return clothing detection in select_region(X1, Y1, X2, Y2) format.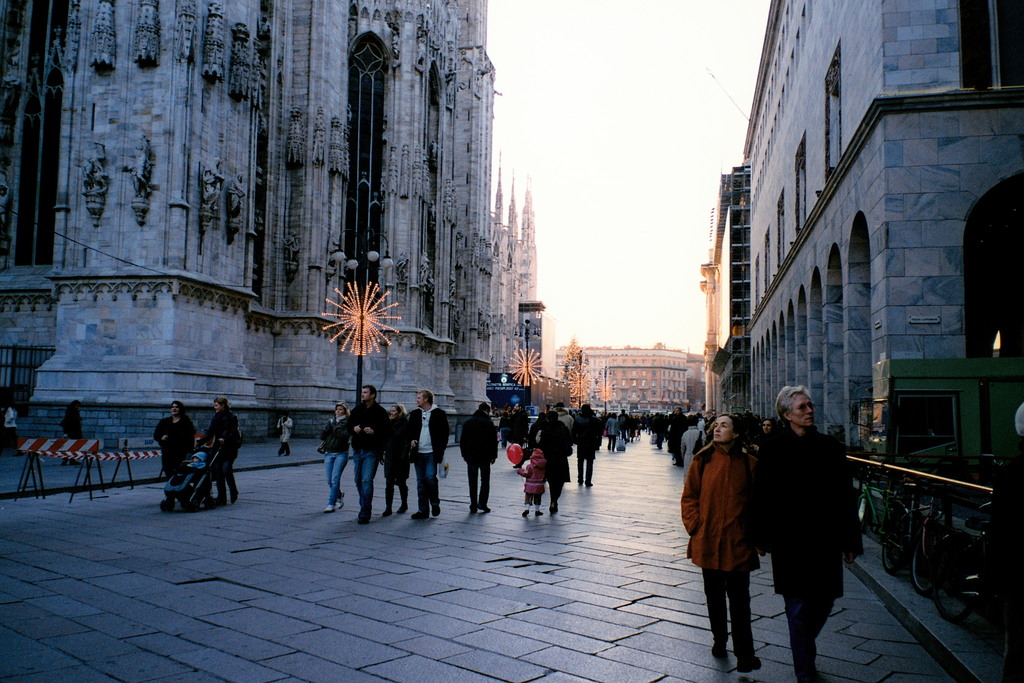
select_region(579, 457, 592, 483).
